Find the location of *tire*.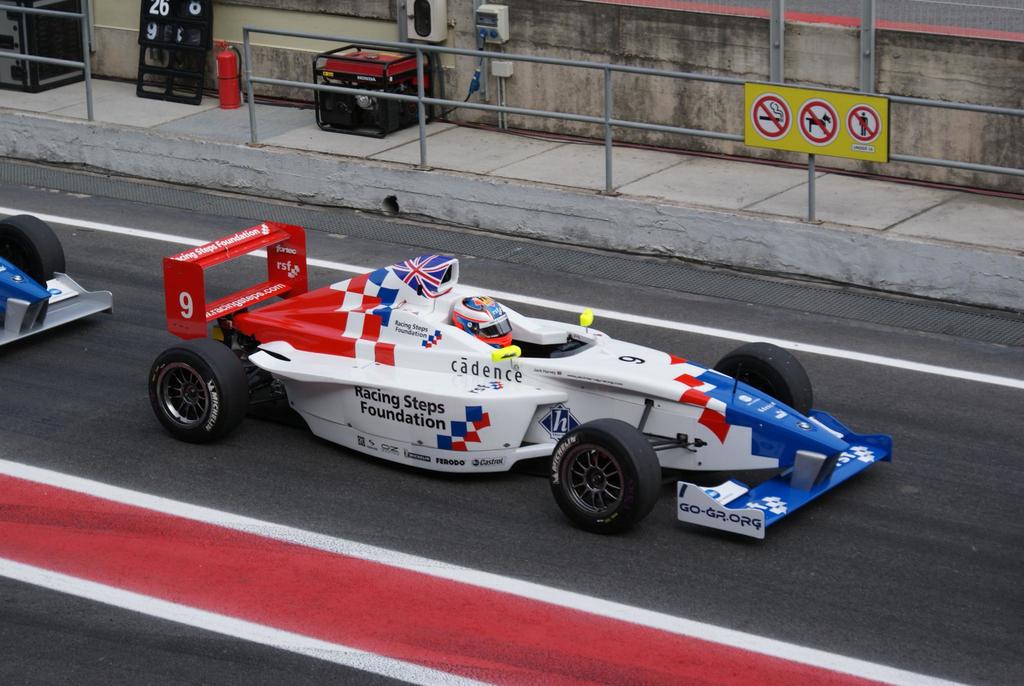
Location: <bbox>151, 337, 249, 443</bbox>.
